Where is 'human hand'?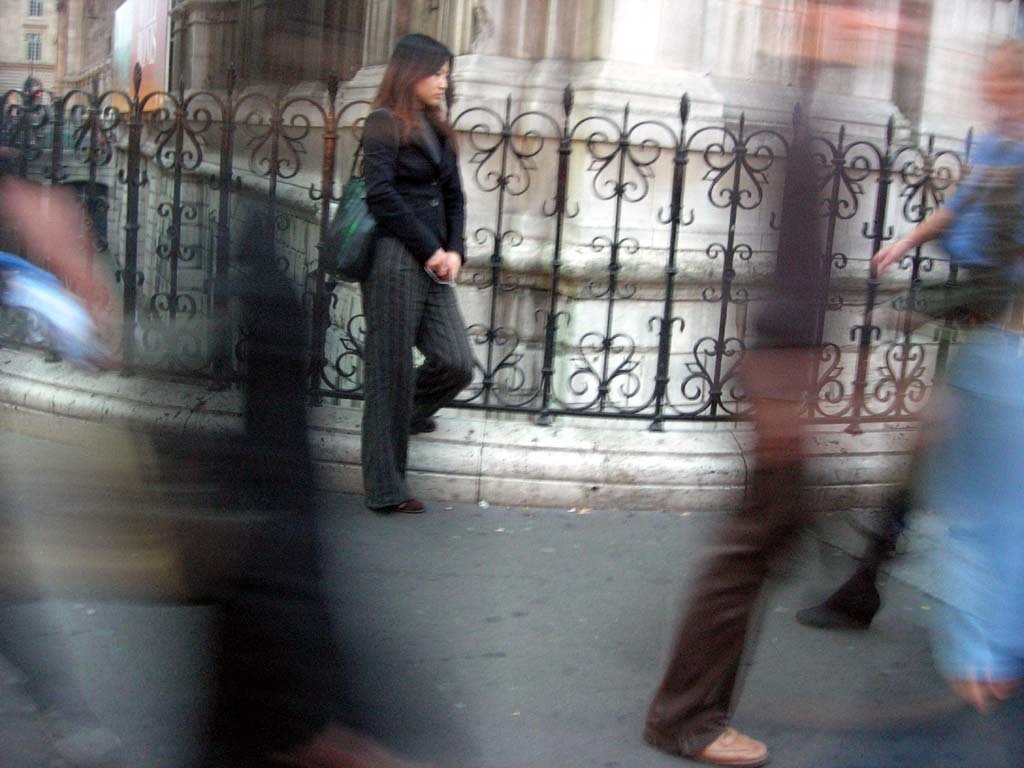
(445,252,462,277).
